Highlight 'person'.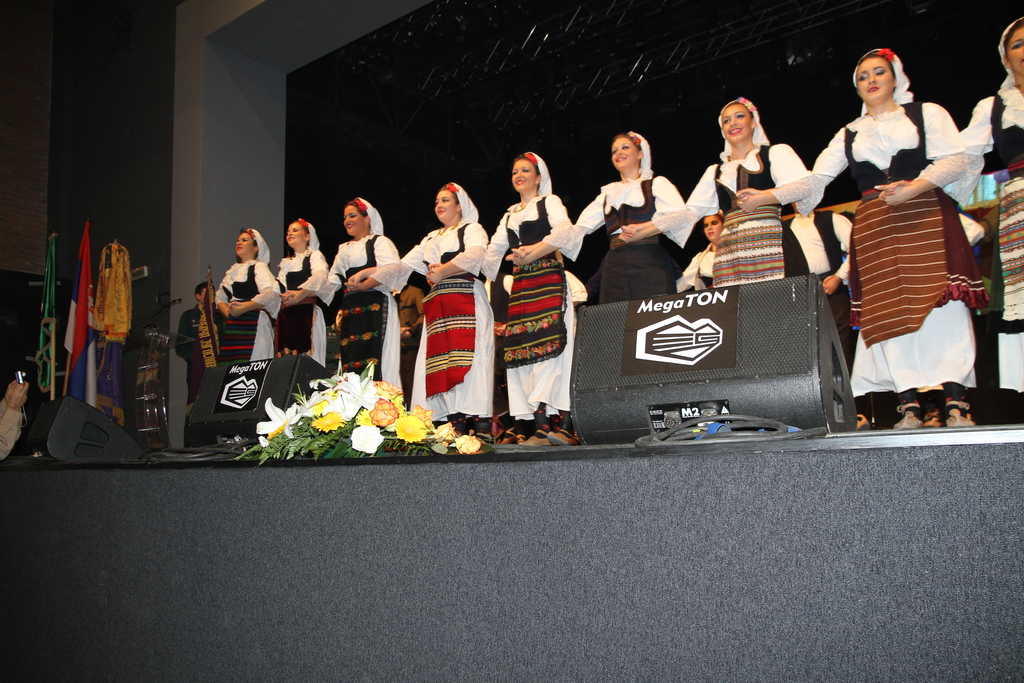
Highlighted region: 209,238,287,373.
